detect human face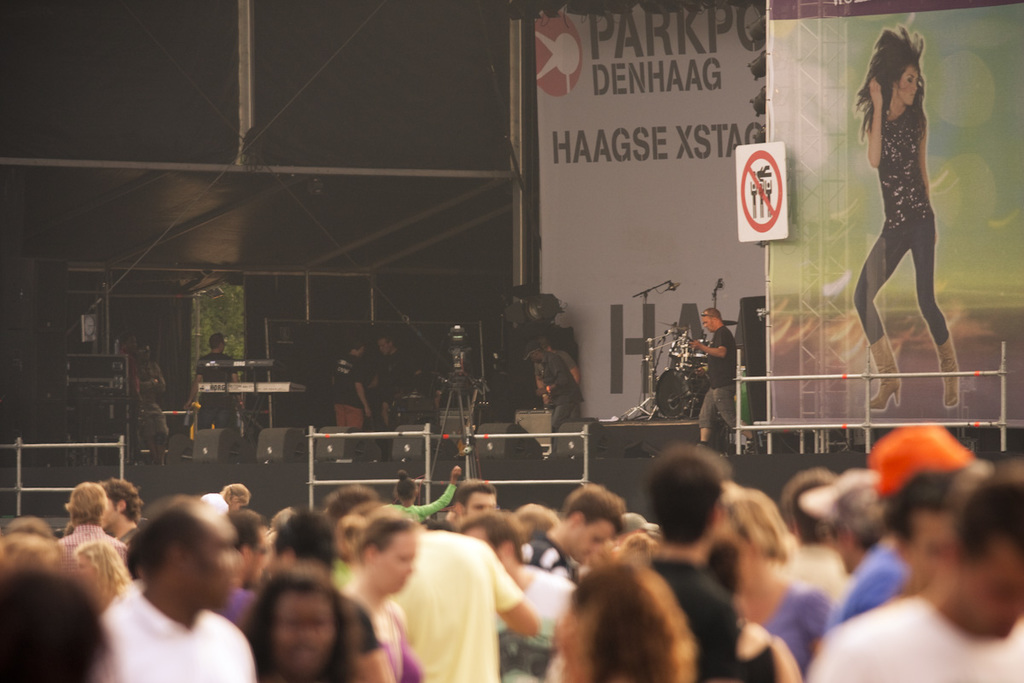
locate(377, 338, 393, 355)
